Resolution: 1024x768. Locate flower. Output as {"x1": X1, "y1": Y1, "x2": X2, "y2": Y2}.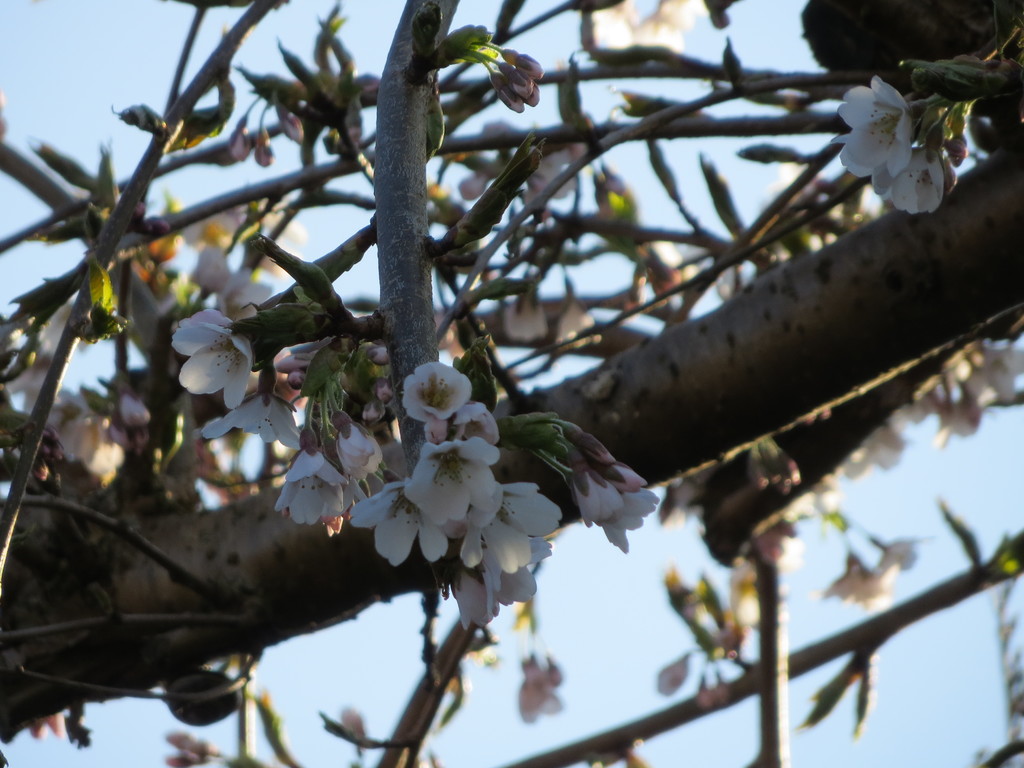
{"x1": 168, "y1": 307, "x2": 255, "y2": 404}.
